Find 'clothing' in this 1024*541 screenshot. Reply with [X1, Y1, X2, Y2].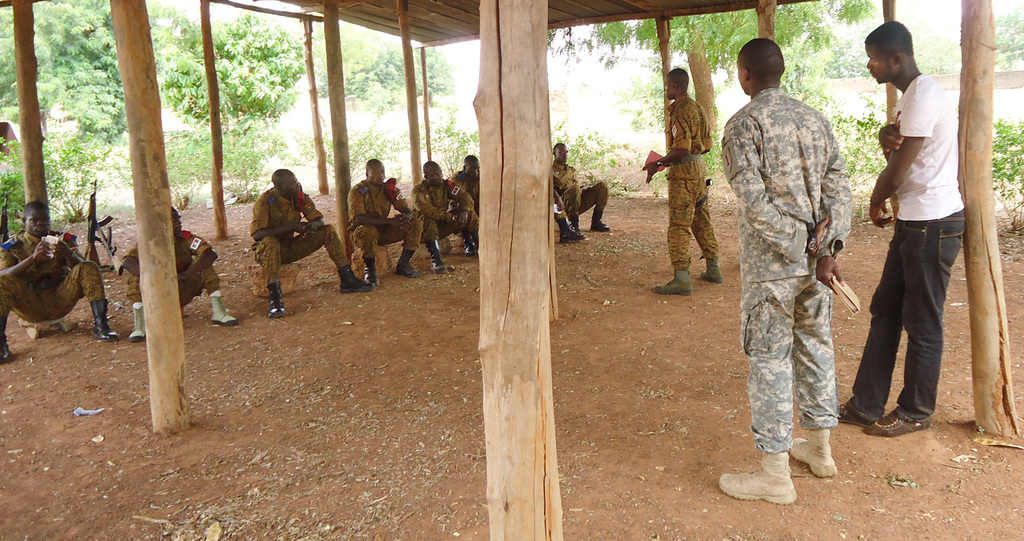
[851, 72, 967, 423].
